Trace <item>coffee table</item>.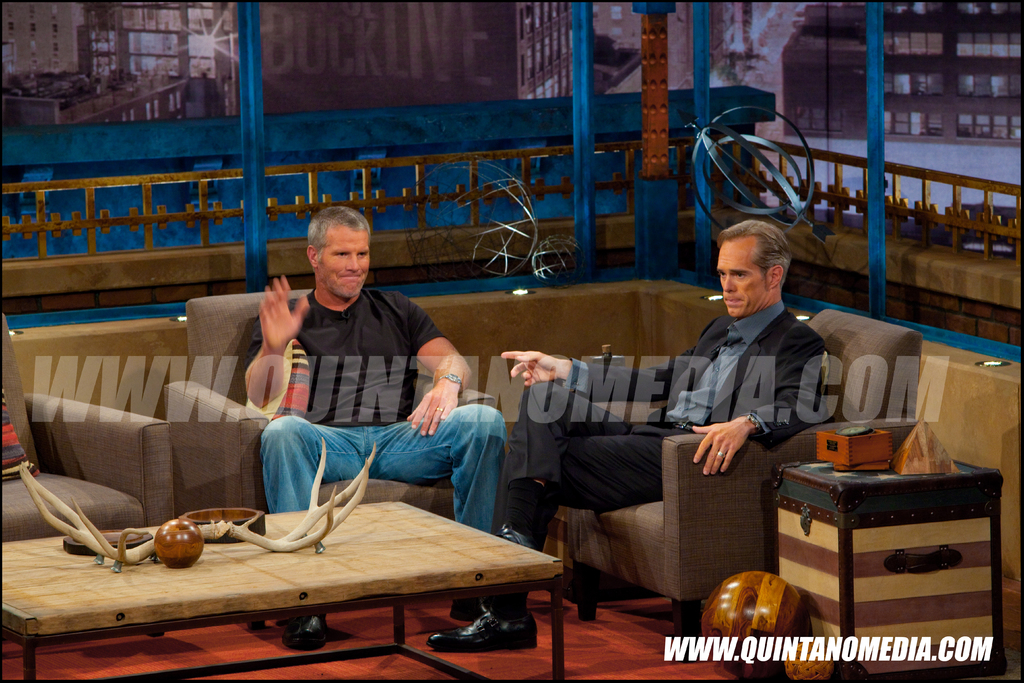
Traced to (26, 479, 584, 668).
